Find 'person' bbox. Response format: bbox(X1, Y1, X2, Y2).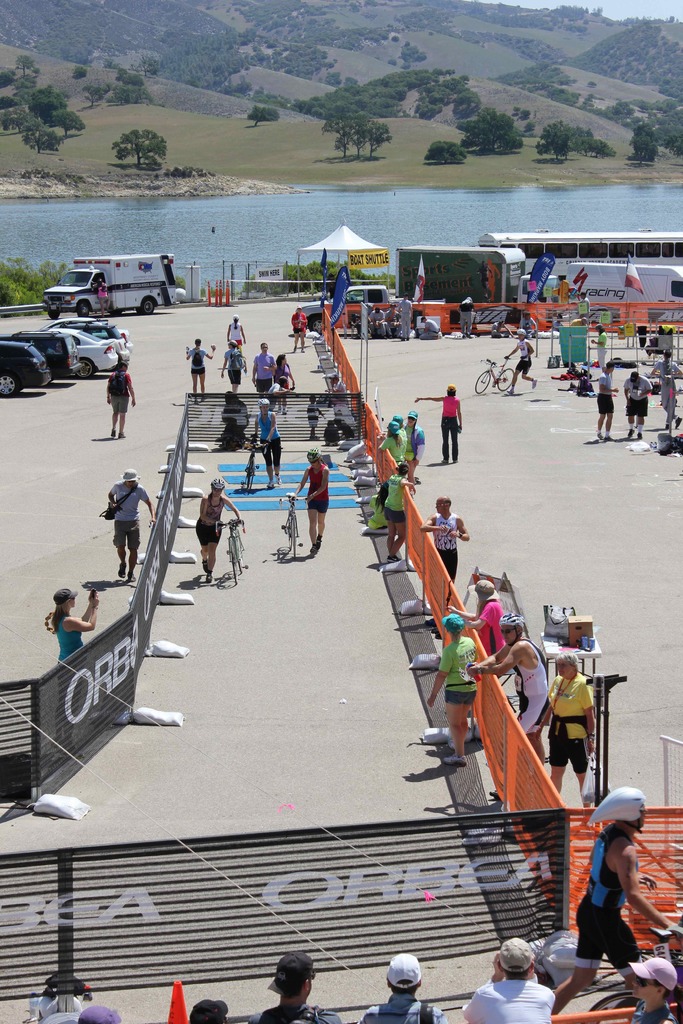
bbox(465, 579, 506, 669).
